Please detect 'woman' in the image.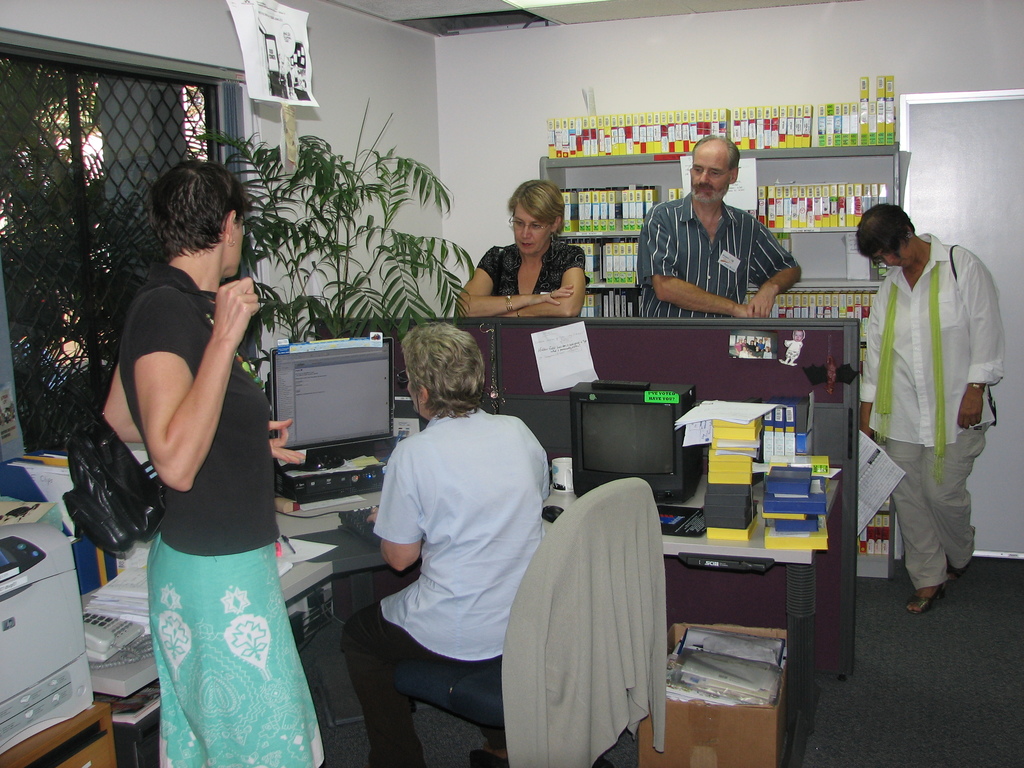
346,323,555,766.
